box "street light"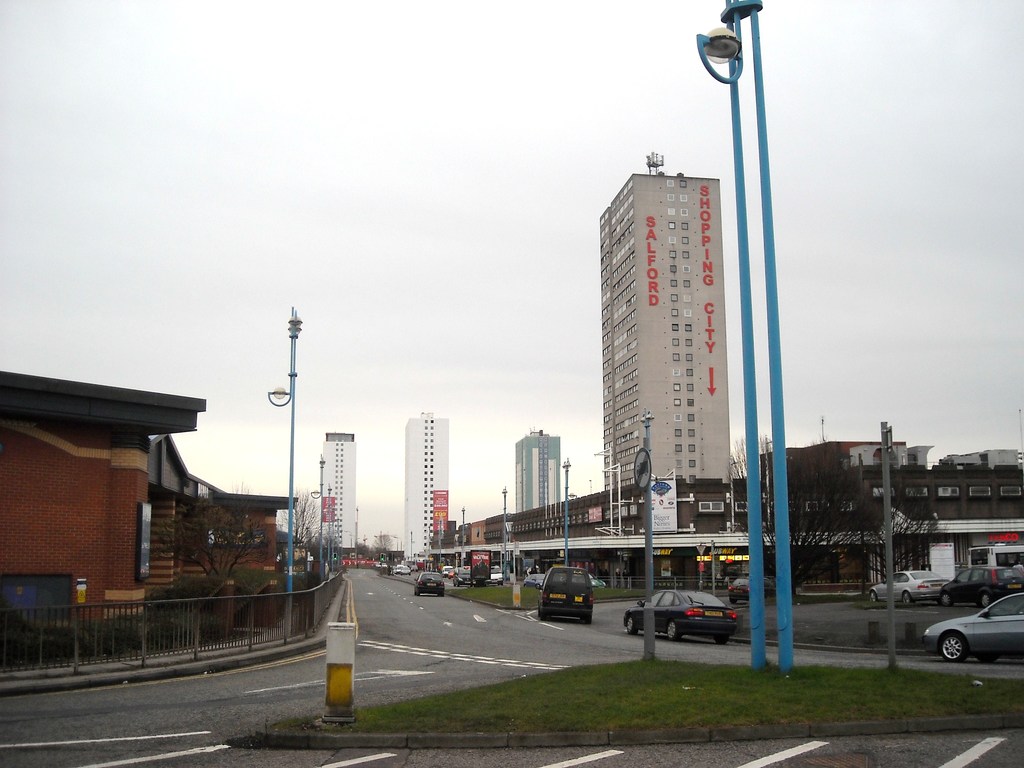
Rect(562, 455, 572, 574)
